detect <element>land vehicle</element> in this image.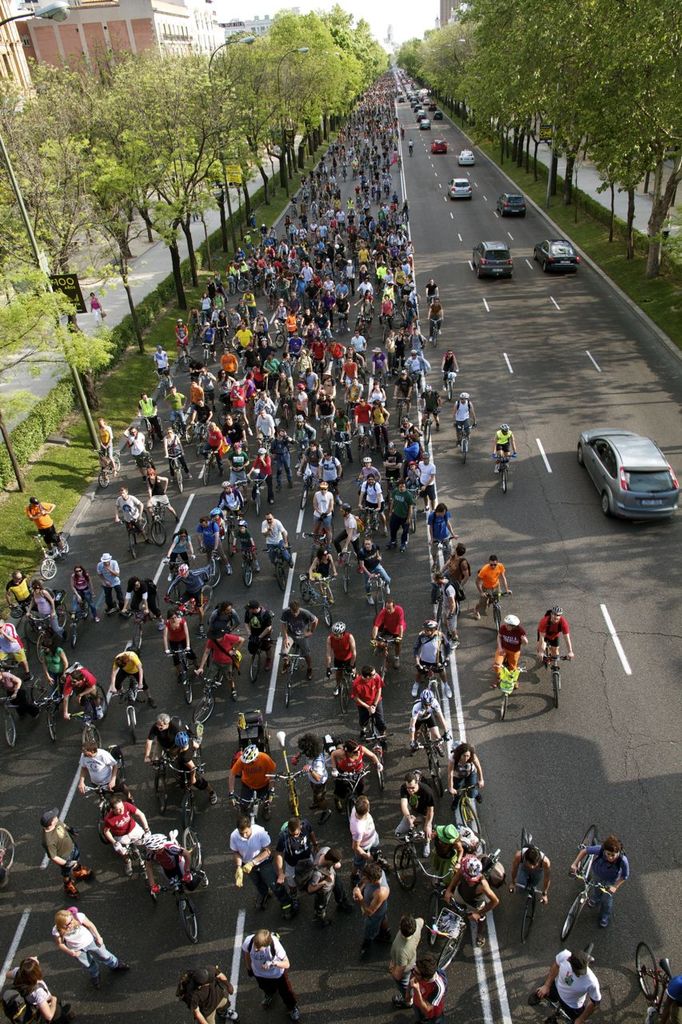
Detection: detection(169, 748, 197, 814).
